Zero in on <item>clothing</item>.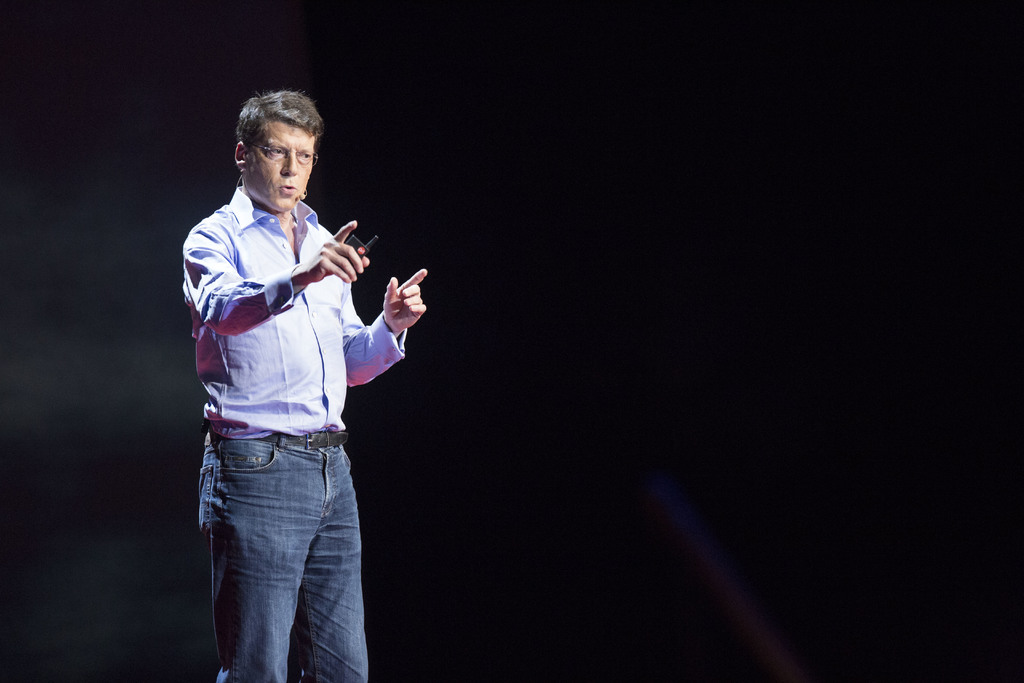
Zeroed in: pyautogui.locateOnScreen(184, 131, 404, 610).
